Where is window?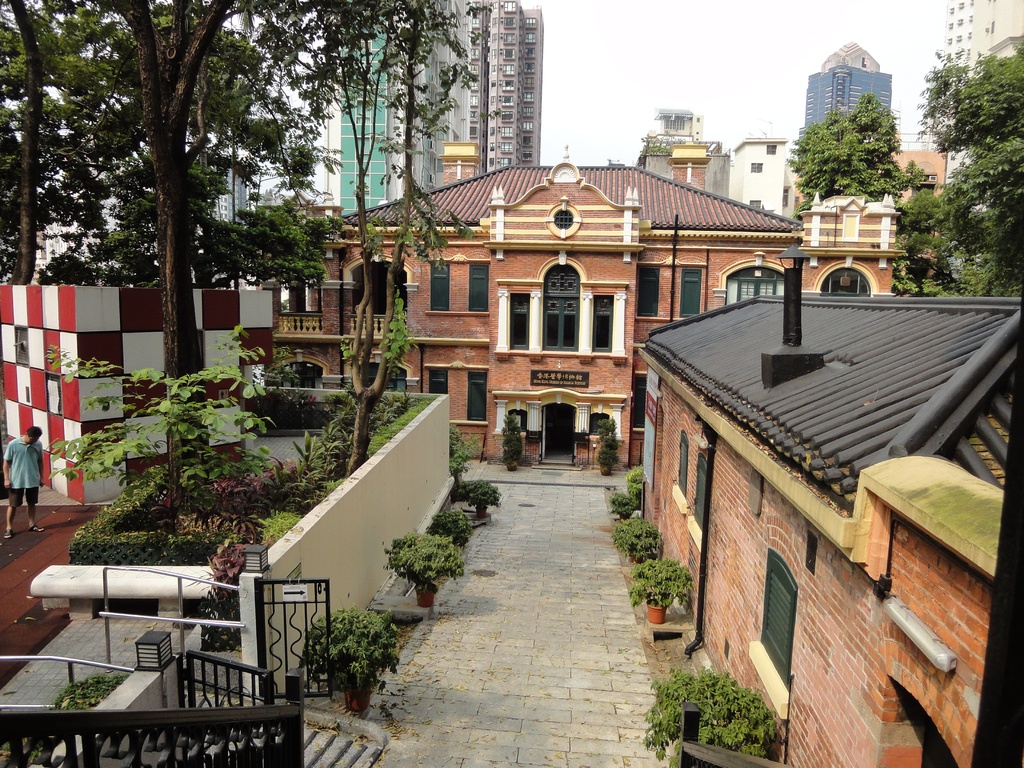
(left=504, top=0, right=515, bottom=12).
